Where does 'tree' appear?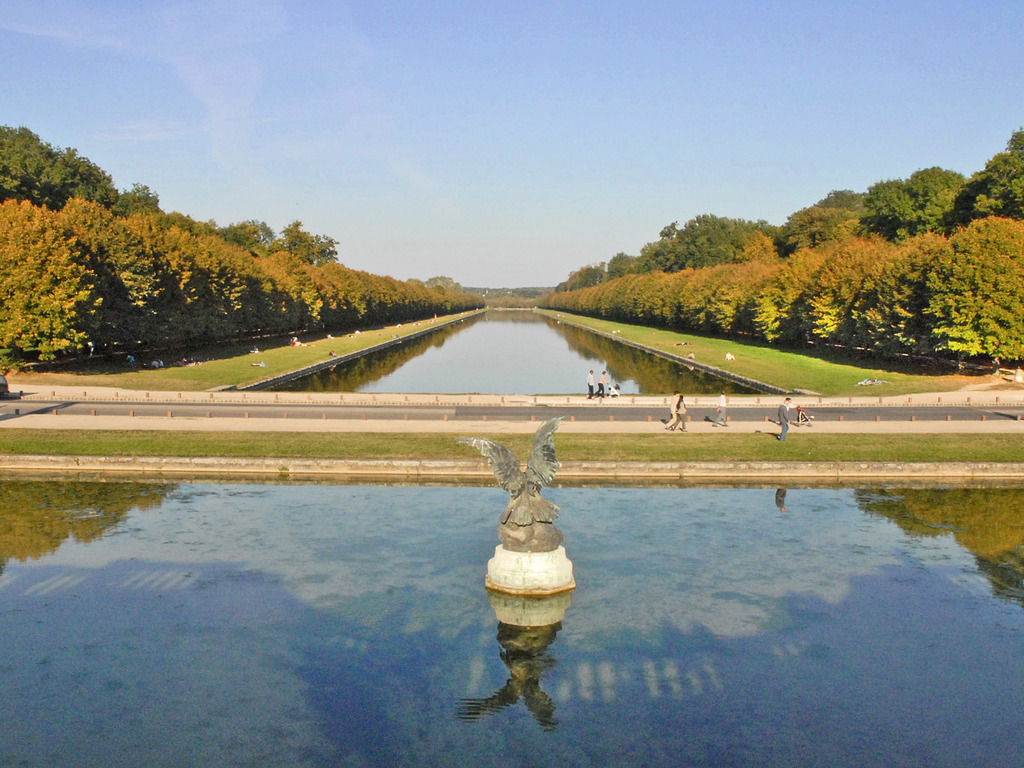
Appears at locate(267, 218, 340, 255).
